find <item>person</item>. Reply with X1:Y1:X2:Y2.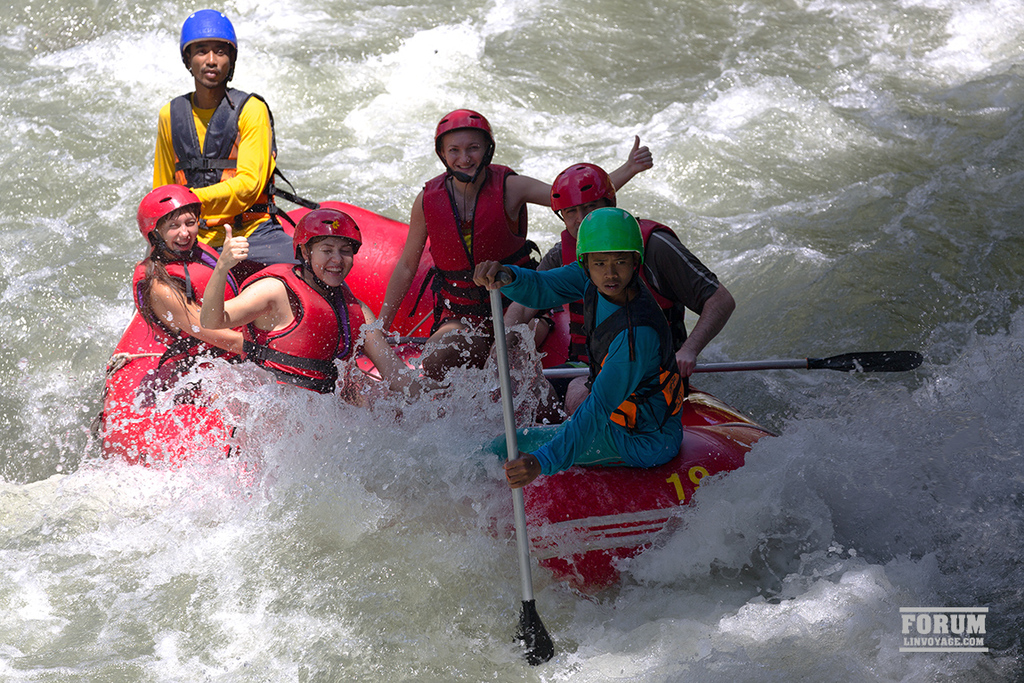
129:182:237:365.
